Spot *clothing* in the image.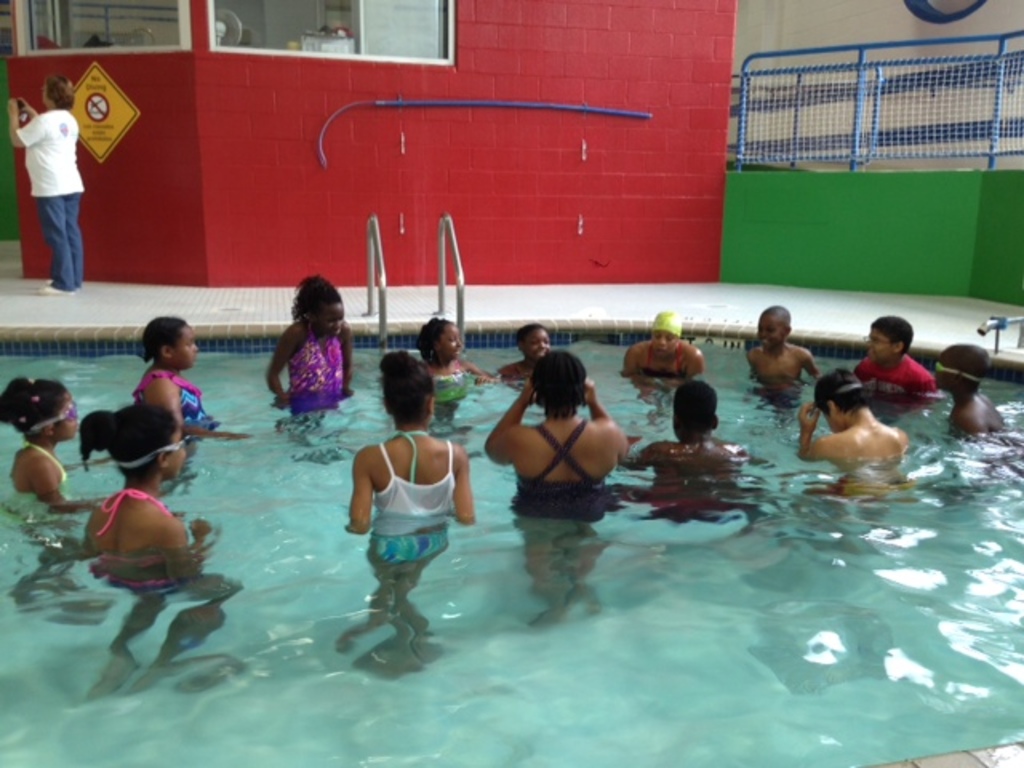
*clothing* found at {"x1": 6, "y1": 75, "x2": 86, "y2": 275}.
